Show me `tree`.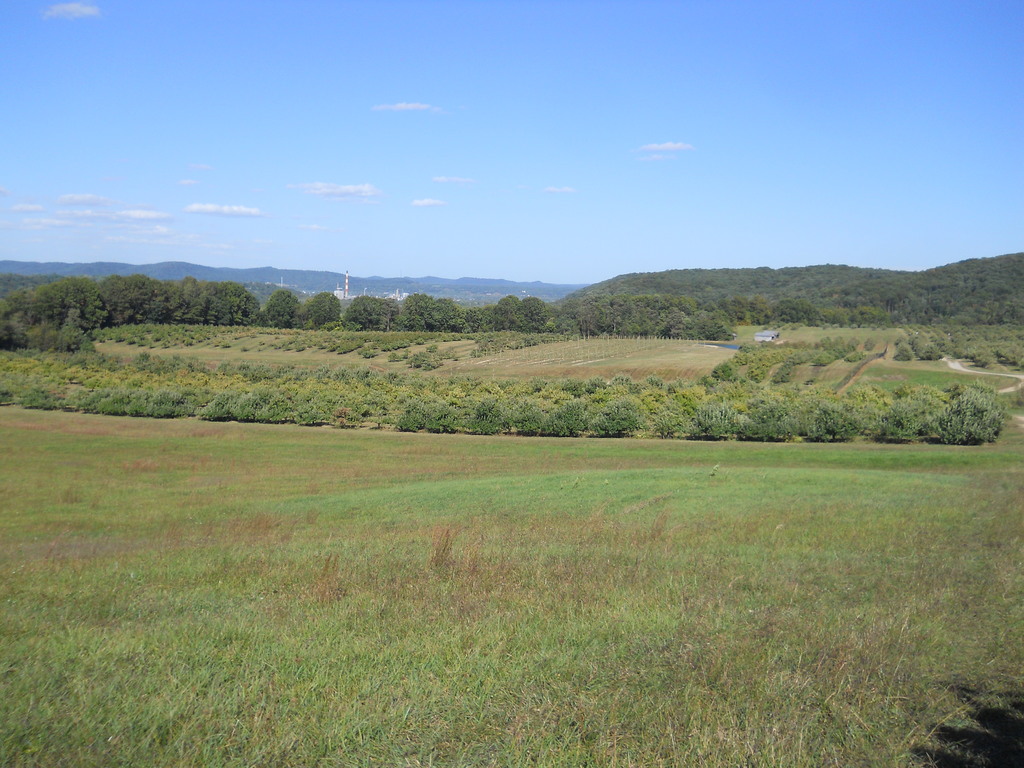
`tree` is here: 298:285:345:330.
